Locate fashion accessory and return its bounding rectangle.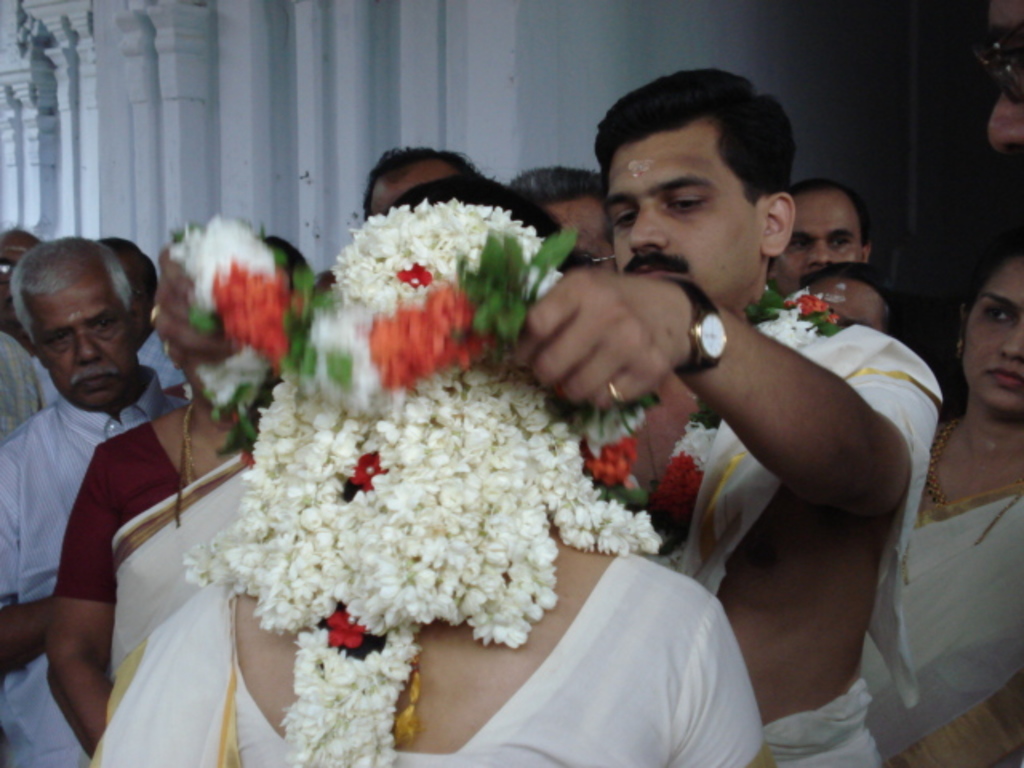
171/395/210/528.
